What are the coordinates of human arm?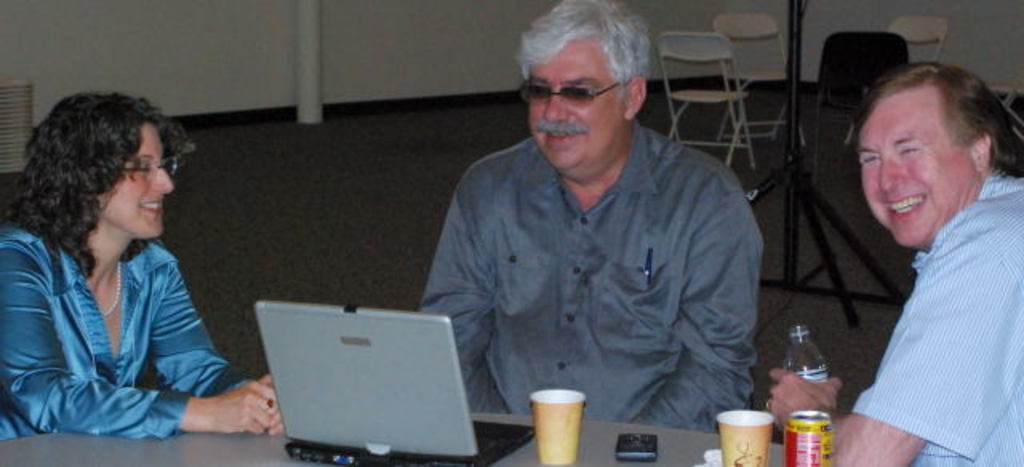
(0,235,288,433).
